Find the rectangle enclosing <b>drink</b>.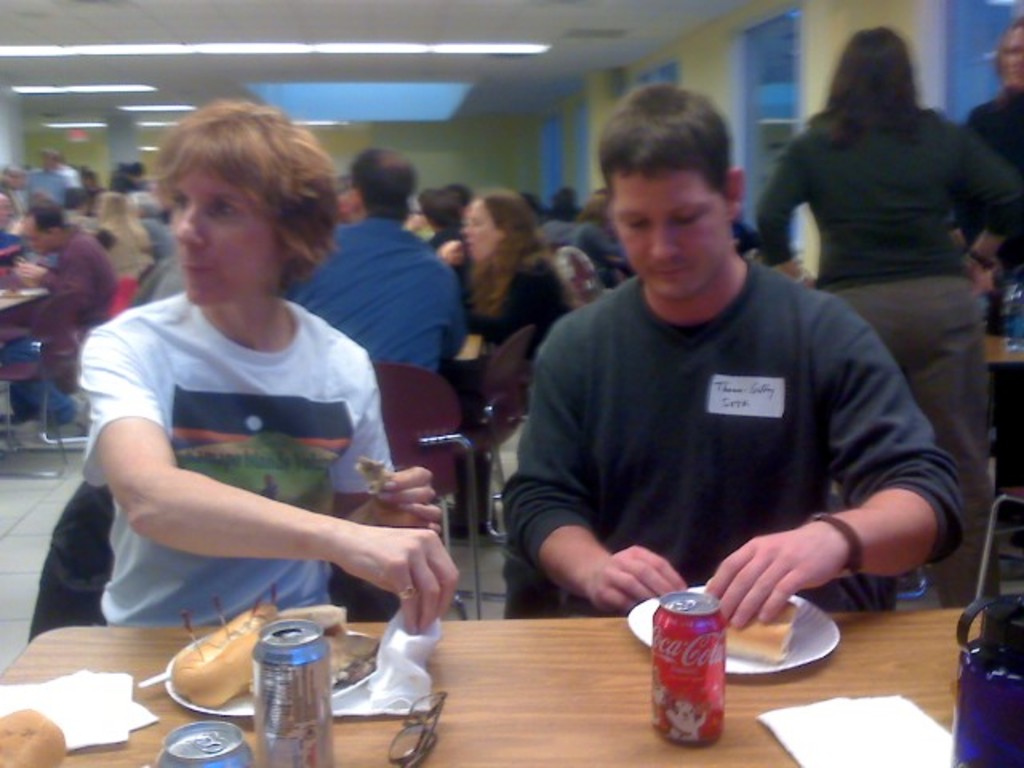
648,587,733,739.
